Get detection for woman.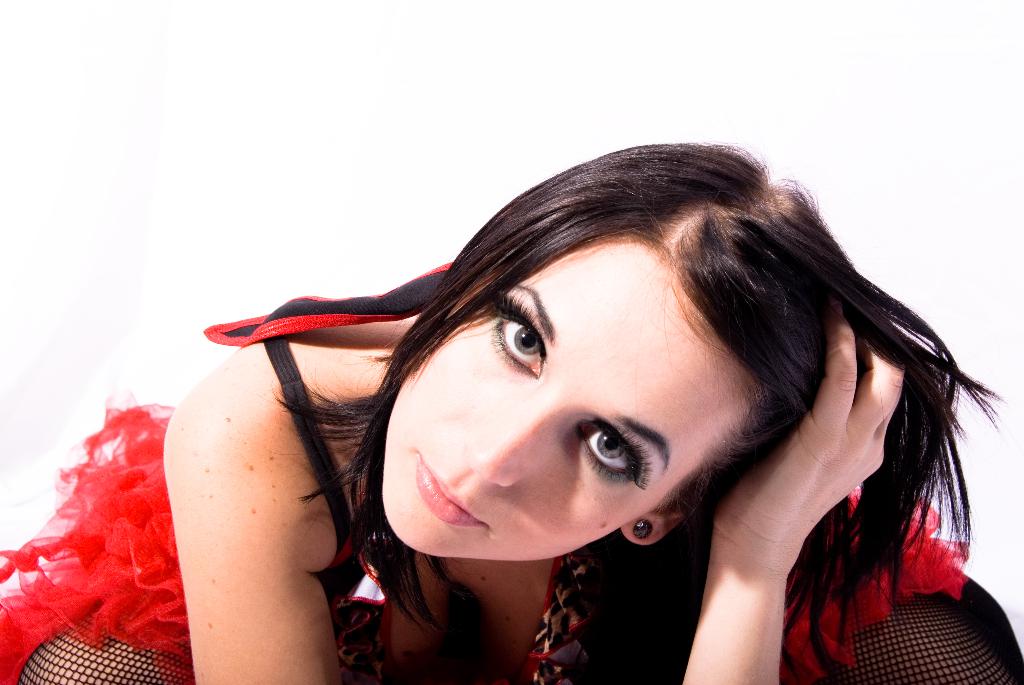
Detection: <region>0, 142, 1023, 684</region>.
